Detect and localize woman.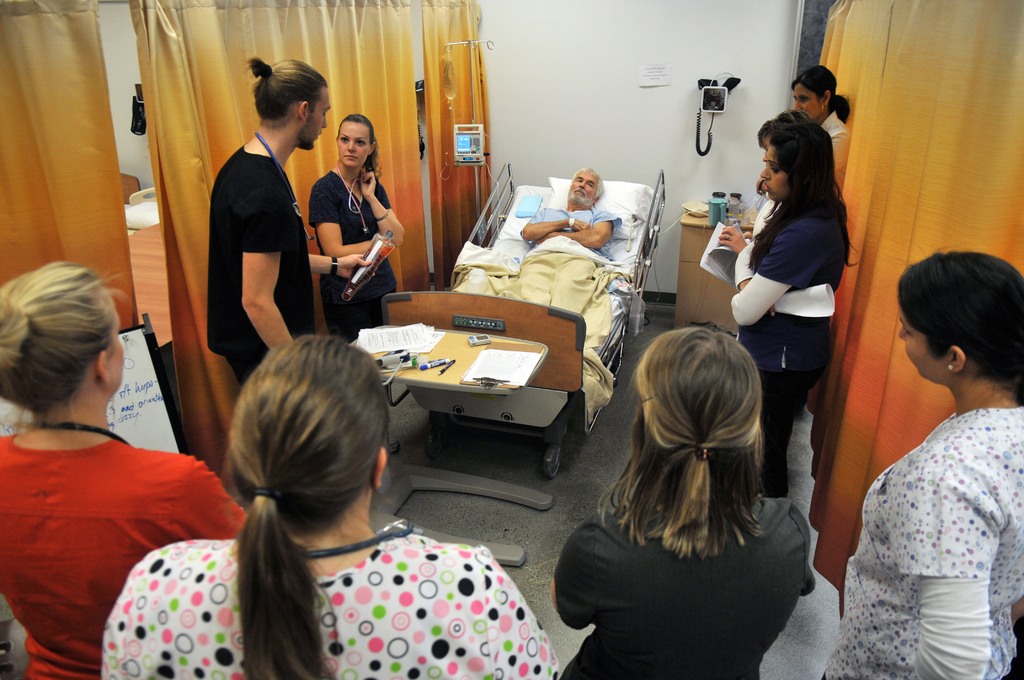
Localized at [795, 65, 851, 188].
